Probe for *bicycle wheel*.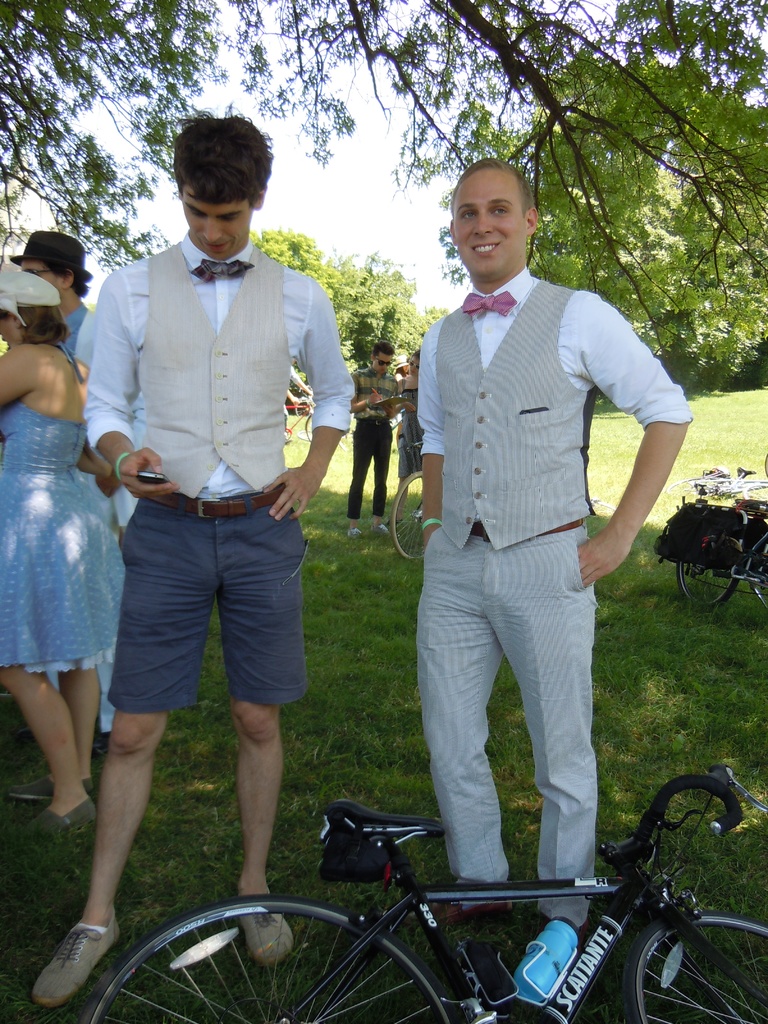
Probe result: crop(115, 886, 482, 1009).
